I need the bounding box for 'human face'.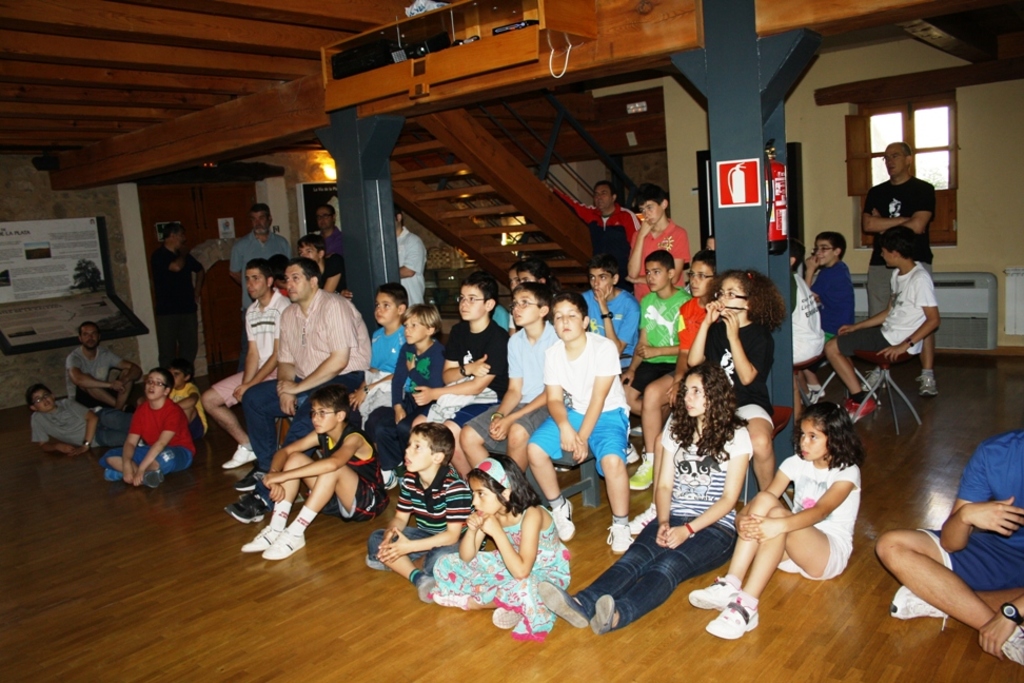
Here it is: <bbox>509, 292, 540, 325</bbox>.
